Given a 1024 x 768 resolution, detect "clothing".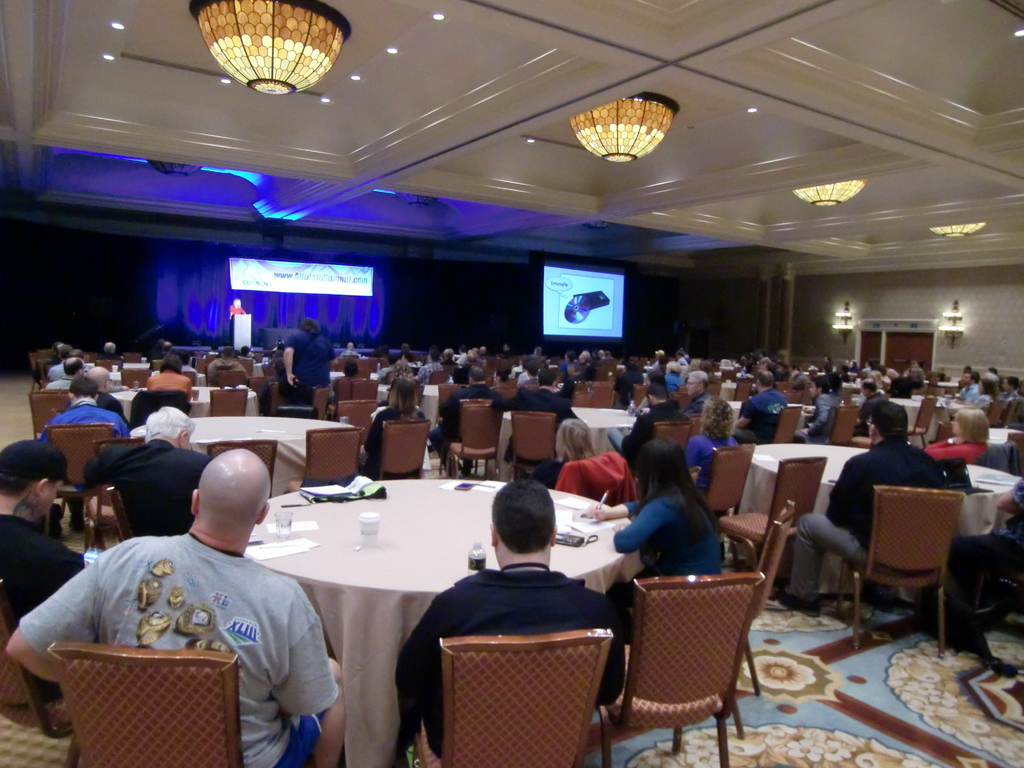
687:431:739:494.
